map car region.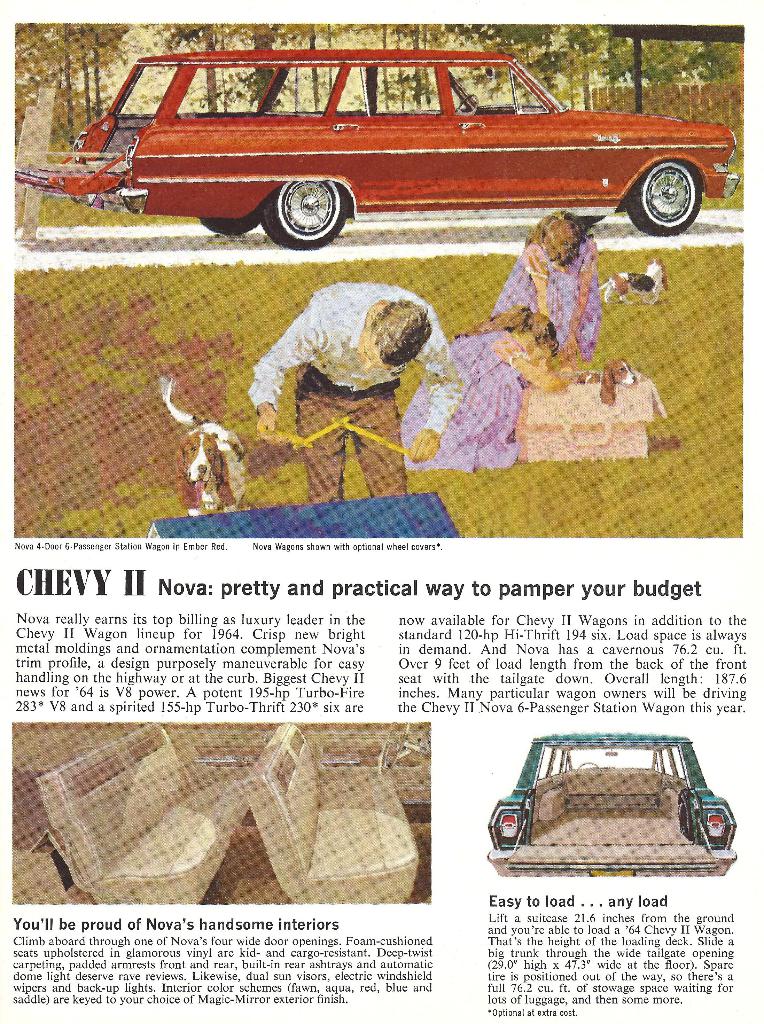
Mapped to 12:42:742:247.
